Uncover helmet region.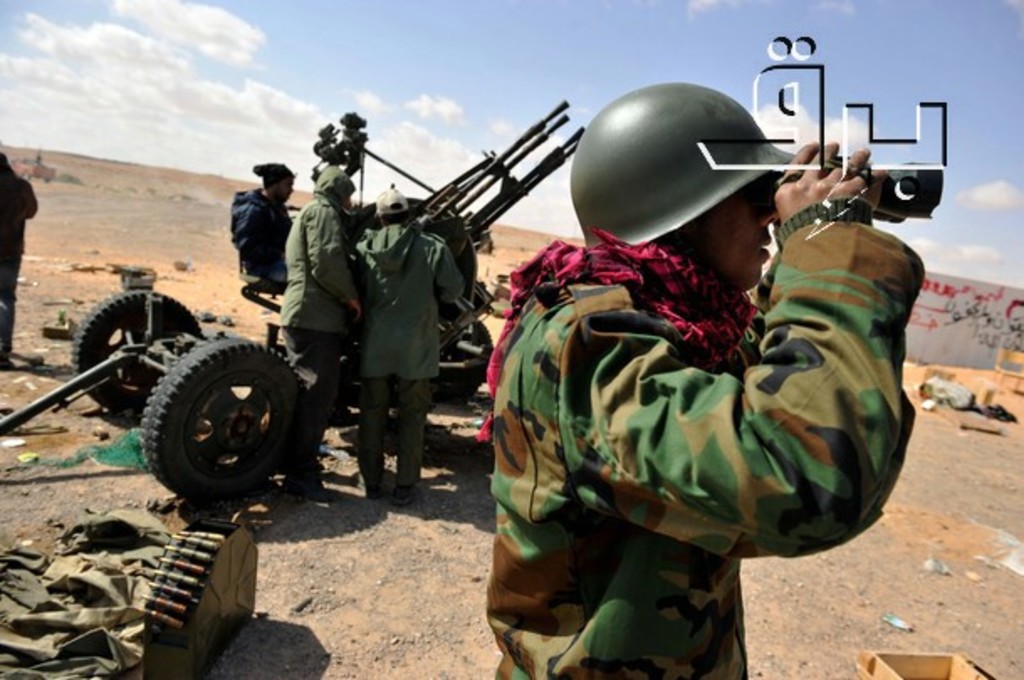
Uncovered: locate(572, 81, 814, 265).
